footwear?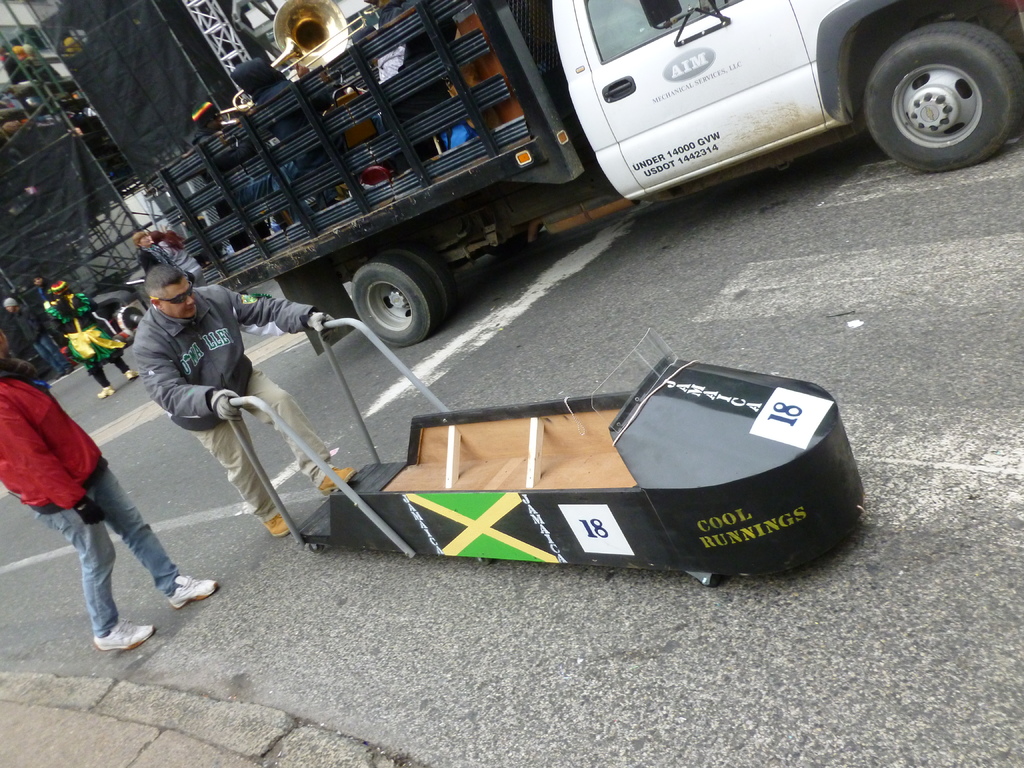
[169, 574, 221, 612]
